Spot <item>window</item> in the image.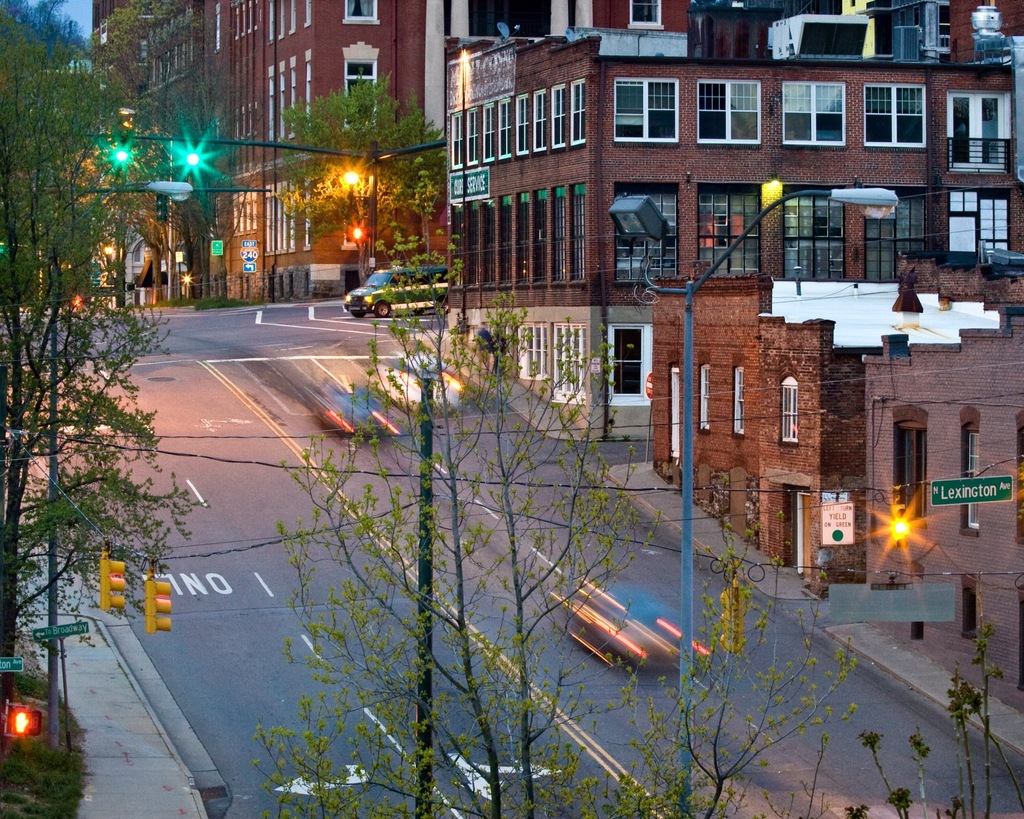
<item>window</item> found at pyautogui.locateOnScreen(276, 0, 284, 38).
